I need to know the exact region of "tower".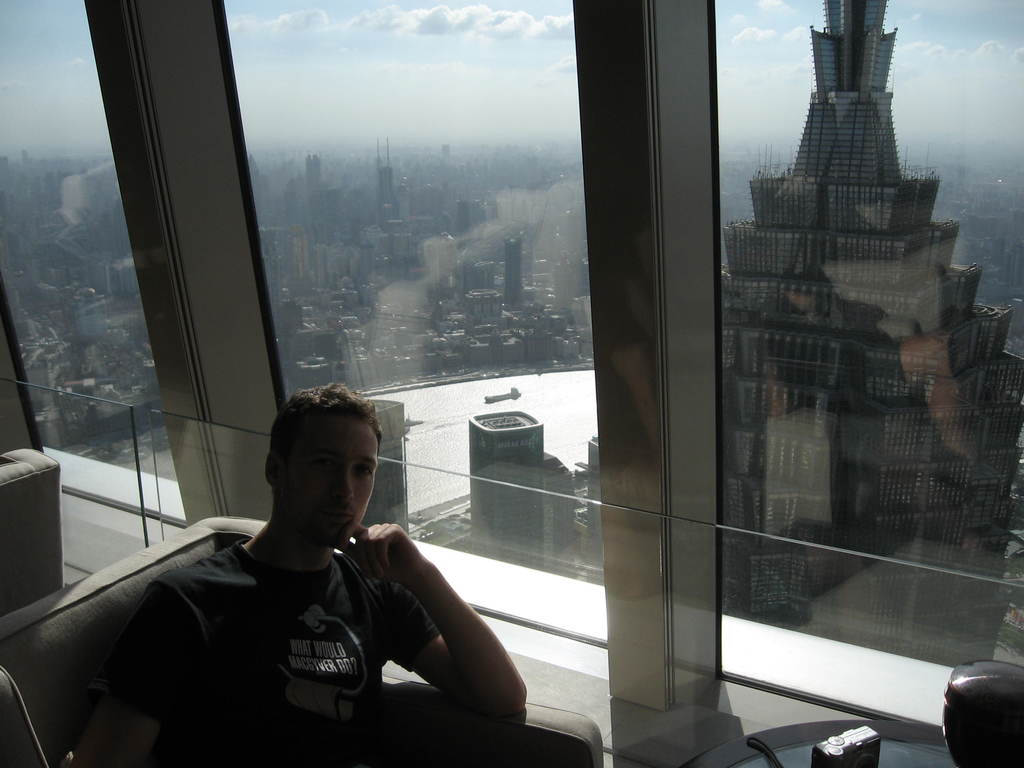
Region: [left=498, top=230, right=529, bottom=312].
